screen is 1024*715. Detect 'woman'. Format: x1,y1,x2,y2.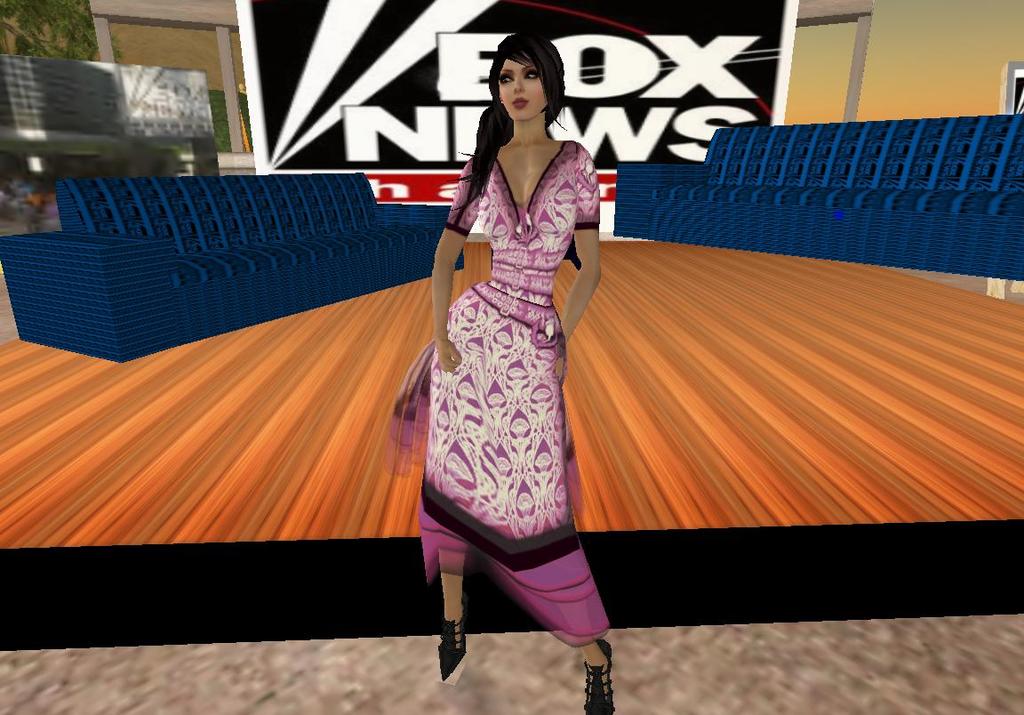
406,0,610,684.
